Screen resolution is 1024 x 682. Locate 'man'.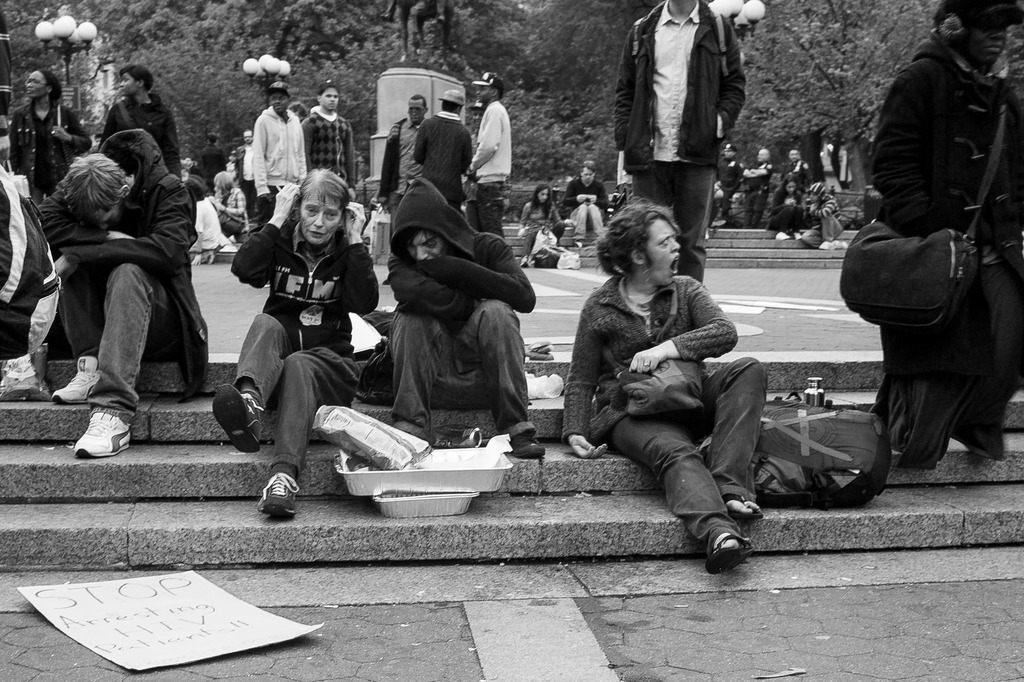
(468,74,510,241).
